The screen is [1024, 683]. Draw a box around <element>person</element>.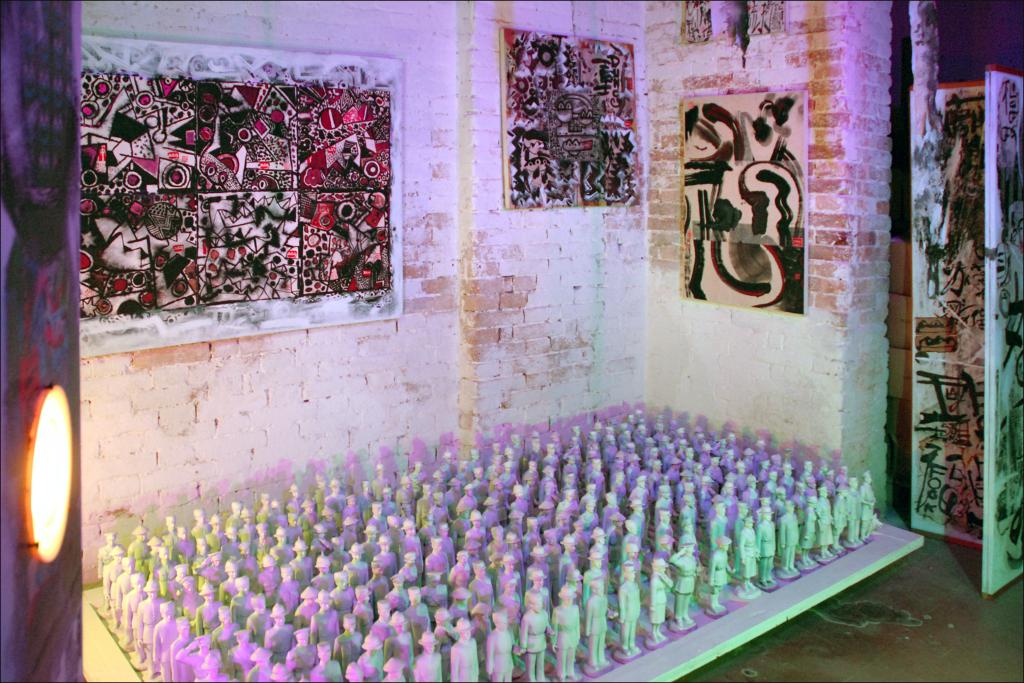
(x1=668, y1=540, x2=698, y2=628).
